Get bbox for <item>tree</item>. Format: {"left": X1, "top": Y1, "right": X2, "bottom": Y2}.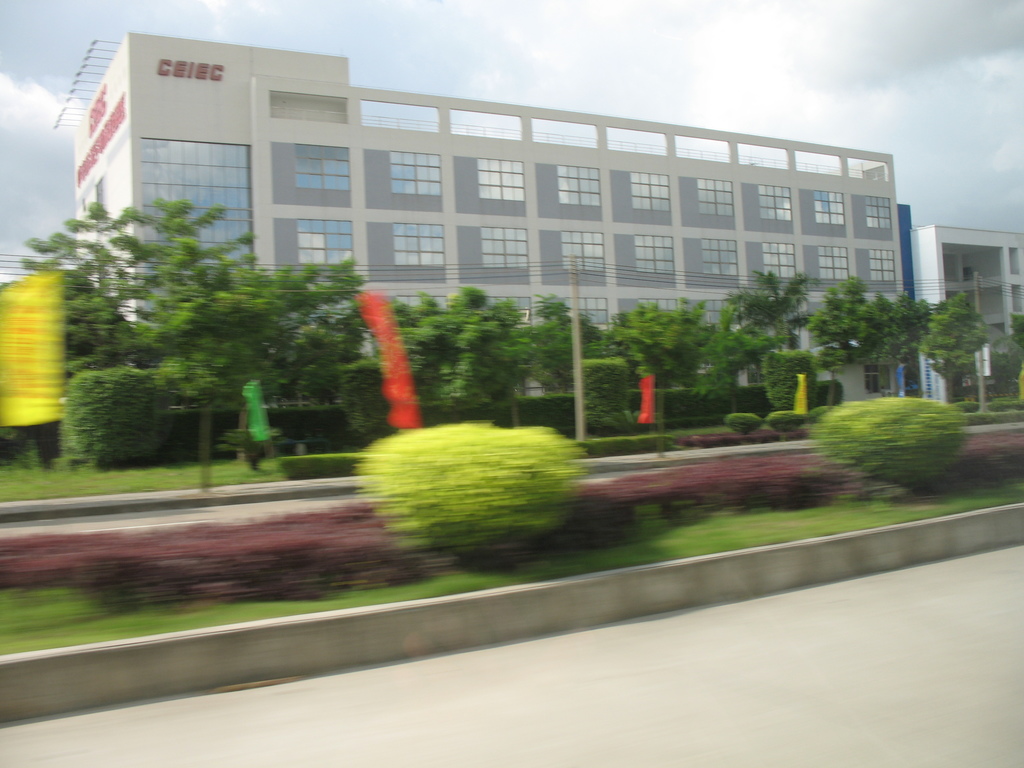
{"left": 874, "top": 283, "right": 939, "bottom": 402}.
